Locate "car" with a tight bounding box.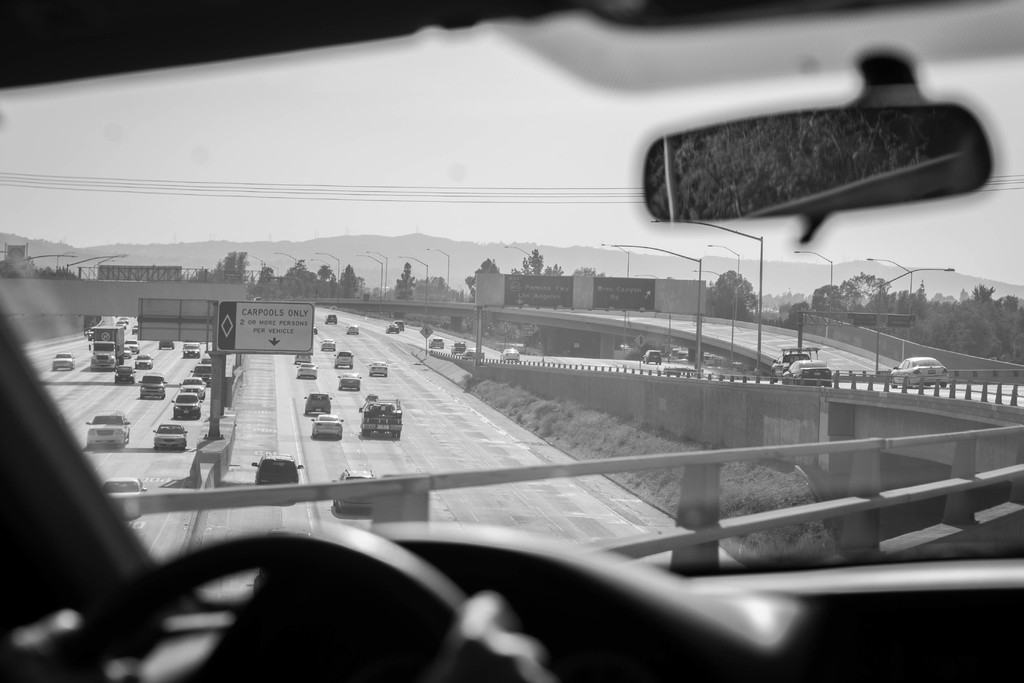
box(344, 324, 361, 333).
